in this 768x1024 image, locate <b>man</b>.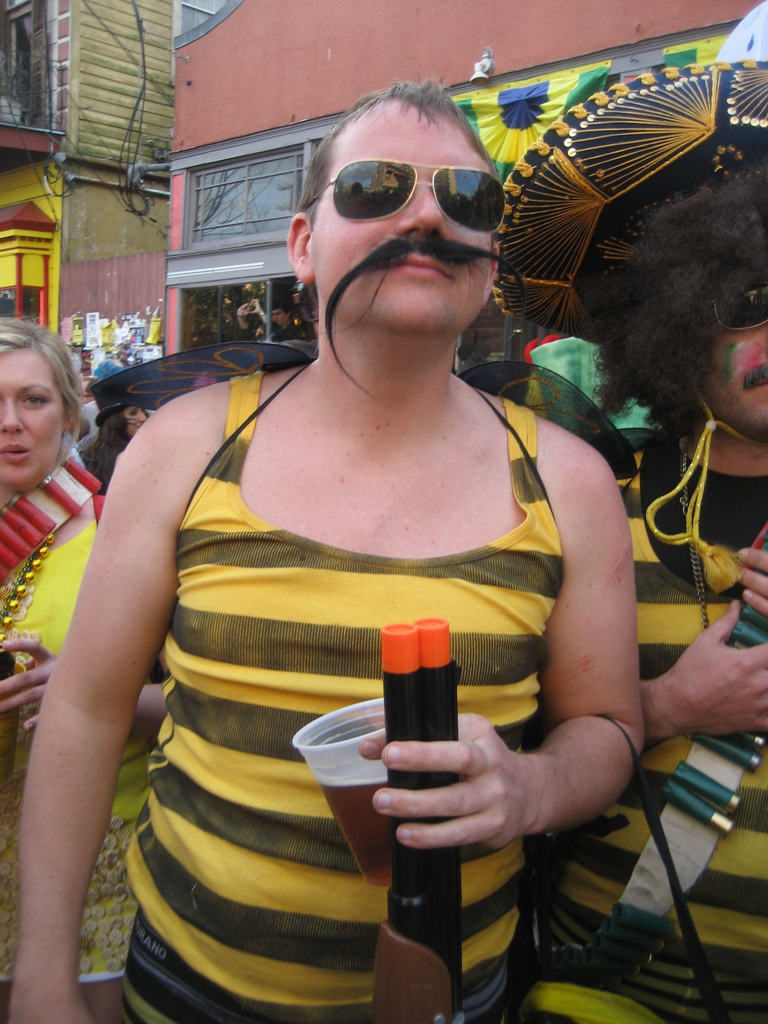
Bounding box: l=567, t=169, r=767, b=1023.
